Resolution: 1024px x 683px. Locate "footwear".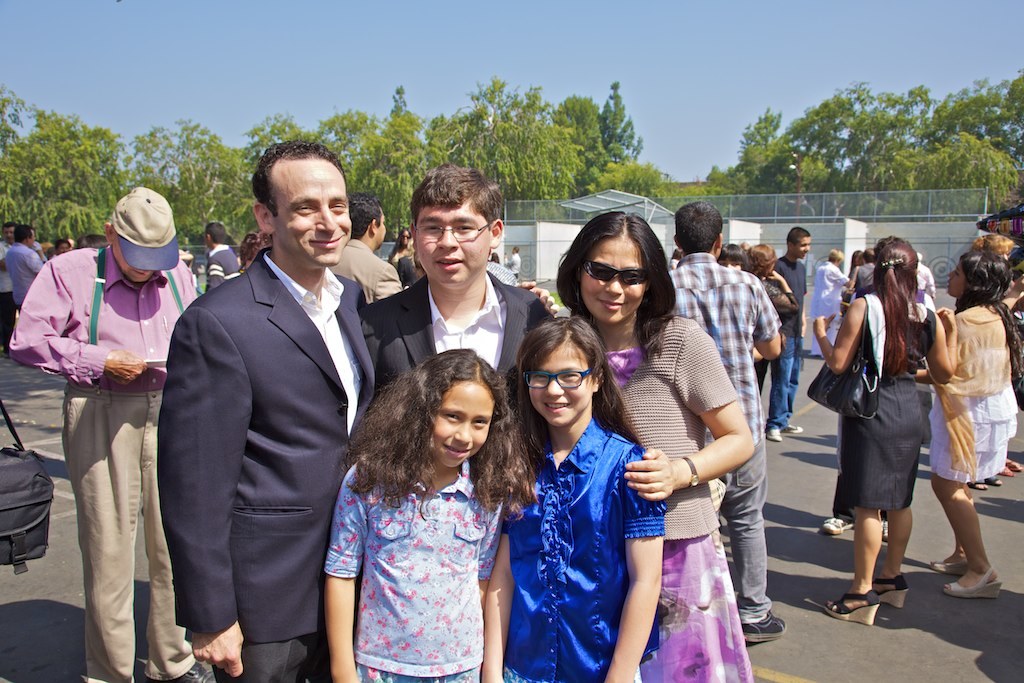
bbox=(781, 426, 801, 431).
